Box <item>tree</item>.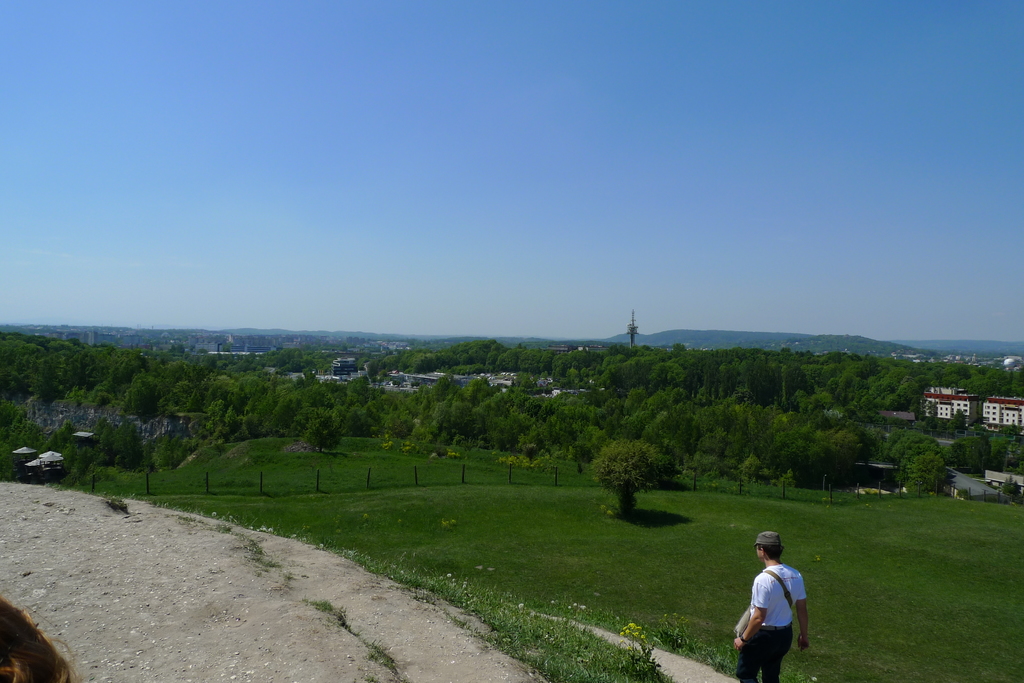
(338,408,376,428).
